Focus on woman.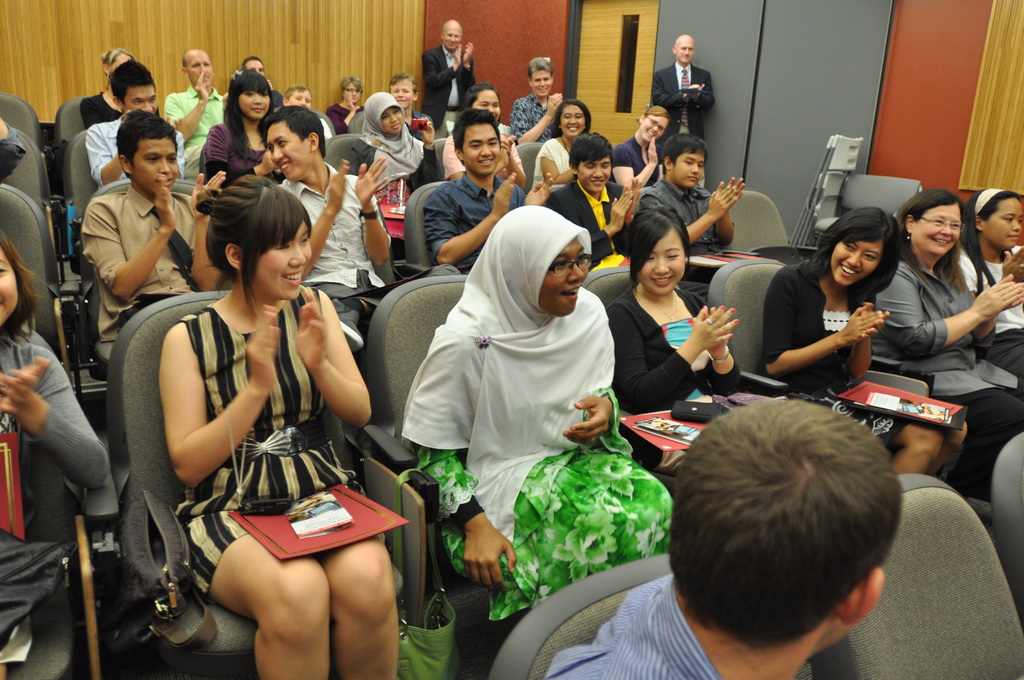
Focused at x1=512, y1=59, x2=562, y2=147.
